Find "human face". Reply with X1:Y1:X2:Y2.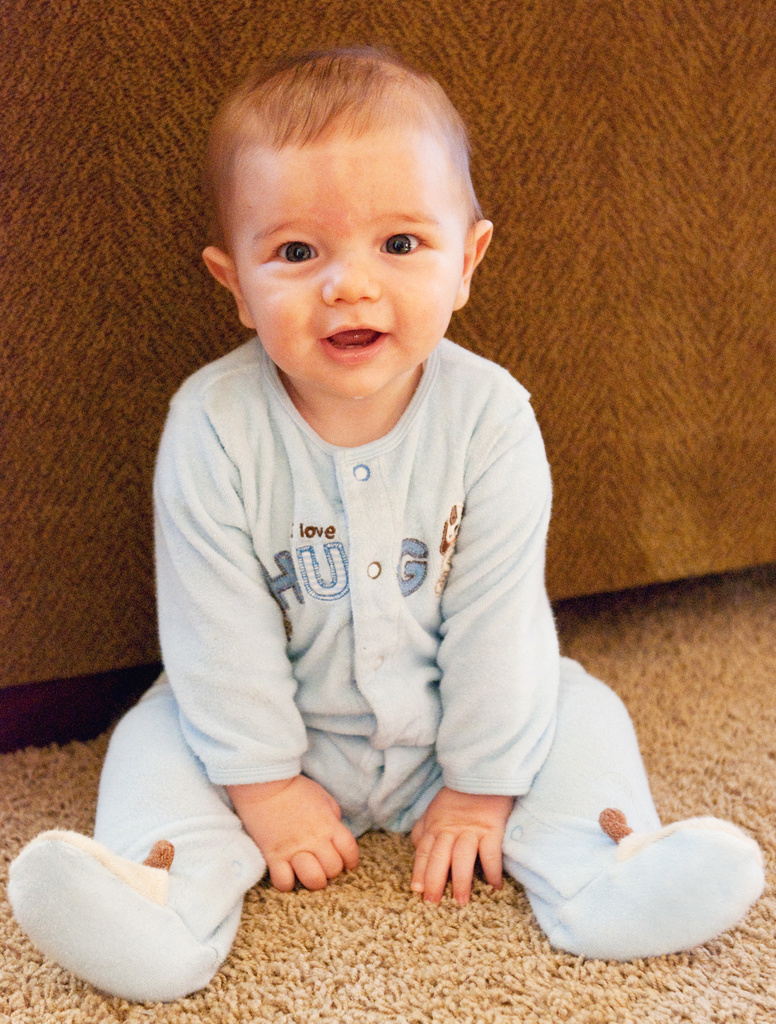
227:141:466:393.
